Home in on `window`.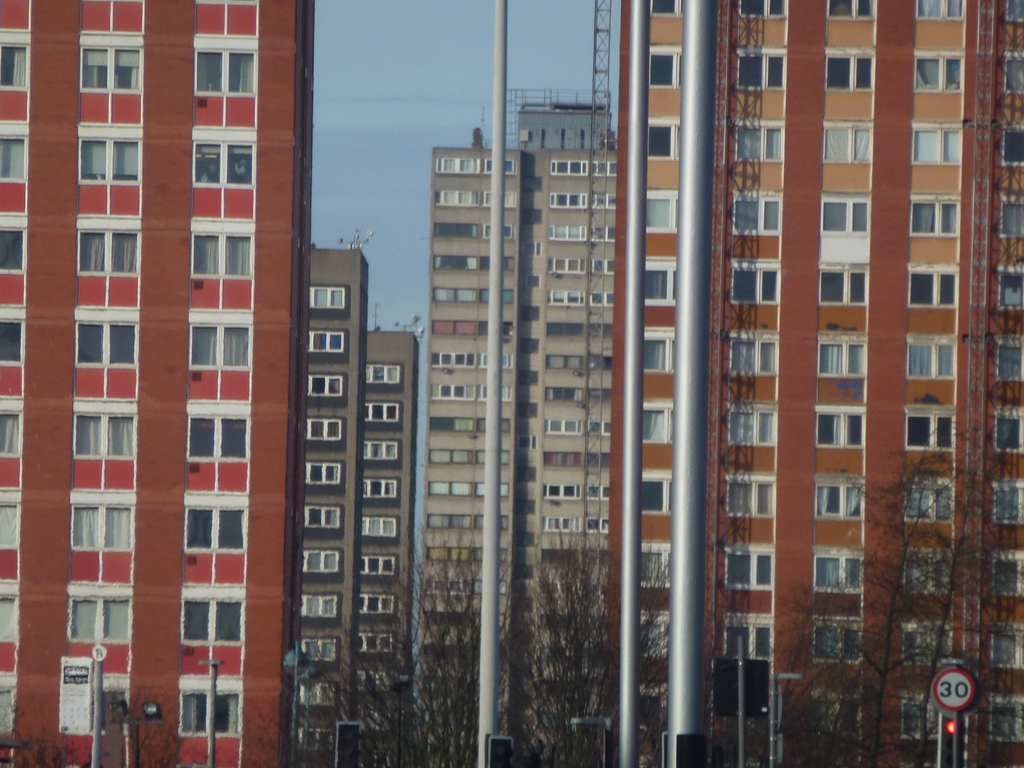
Homed in at <box>308,285,345,309</box>.
